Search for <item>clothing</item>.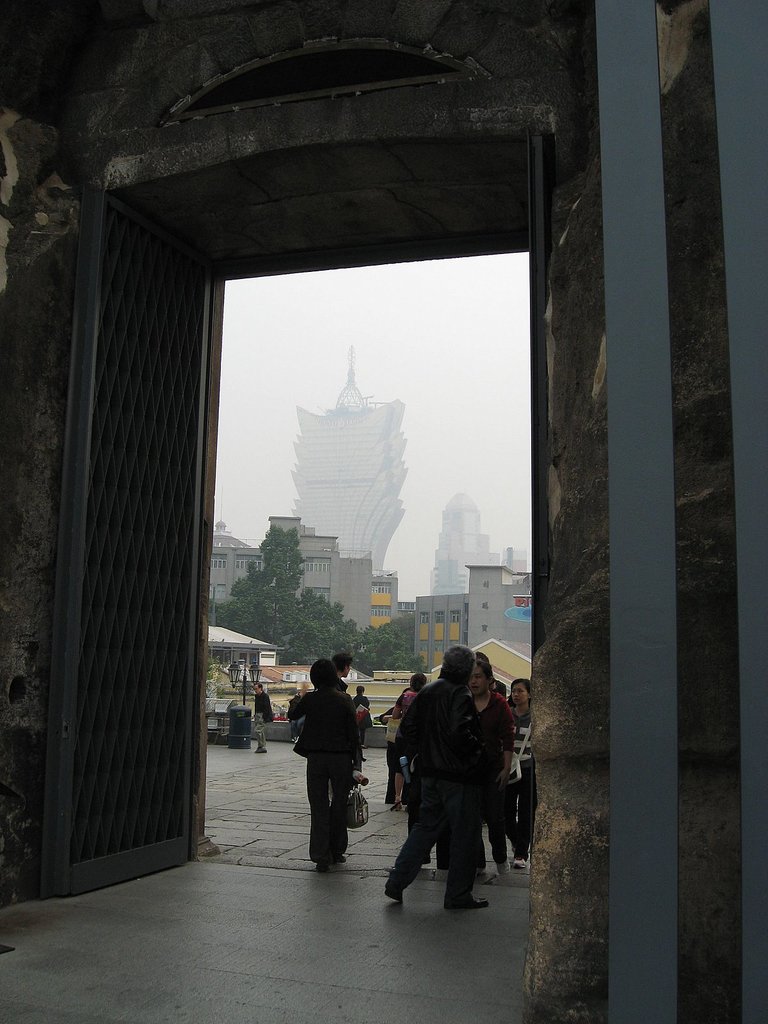
Found at BBox(294, 685, 344, 874).
